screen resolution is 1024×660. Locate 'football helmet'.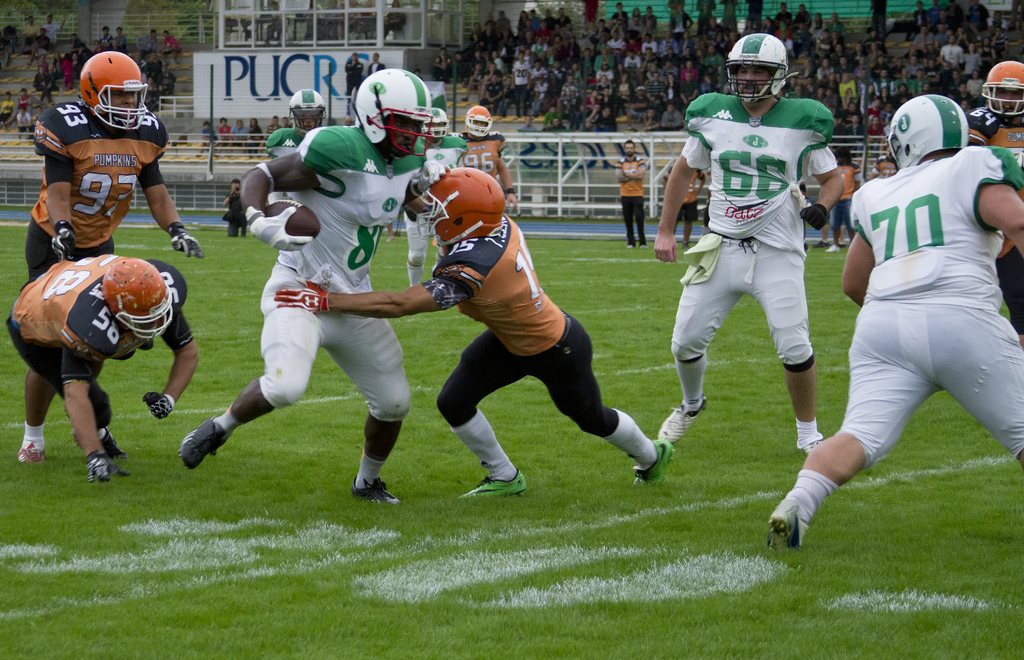
crop(893, 93, 979, 157).
